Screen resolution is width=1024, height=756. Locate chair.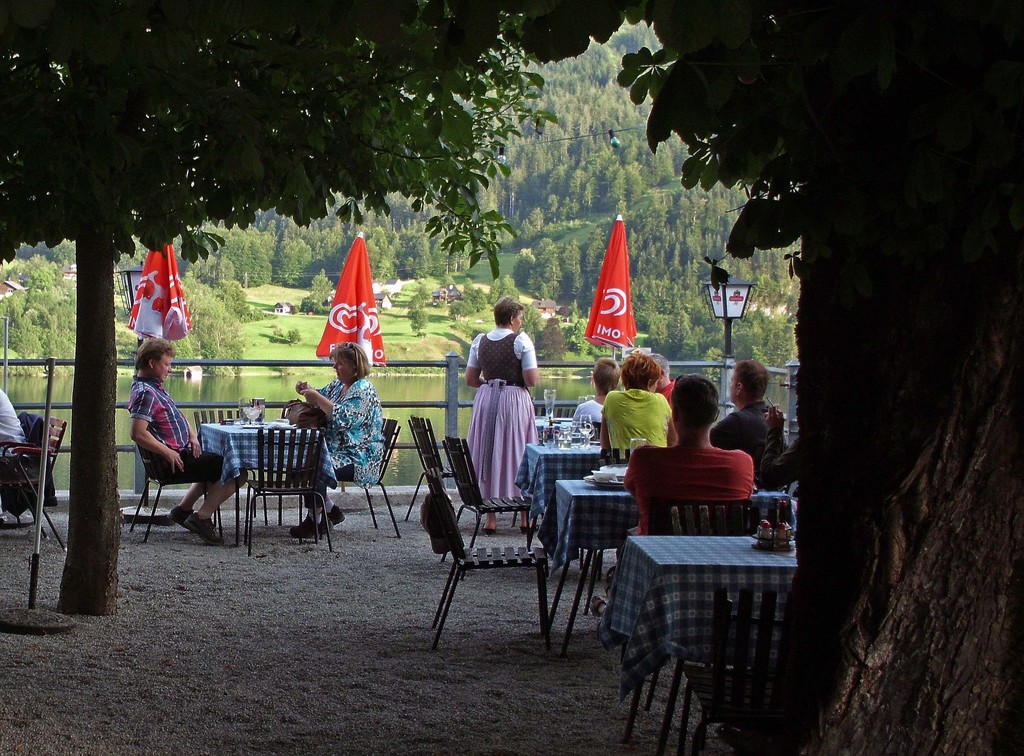
bbox(319, 418, 403, 533).
